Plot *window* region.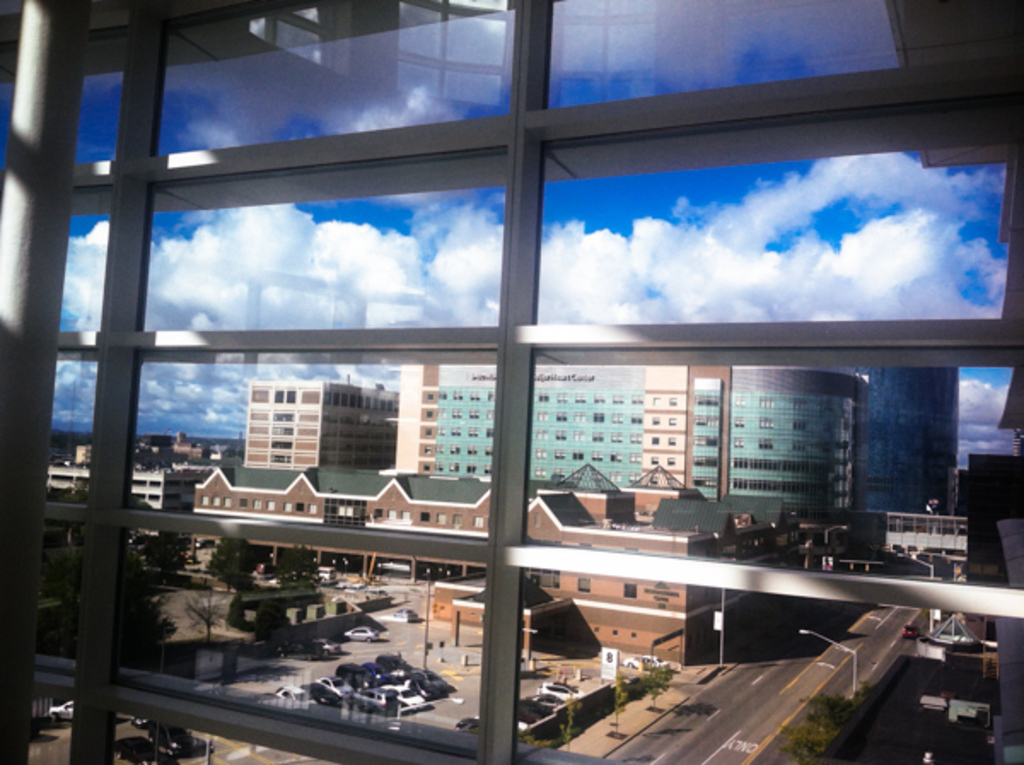
Plotted at 449,516,459,524.
